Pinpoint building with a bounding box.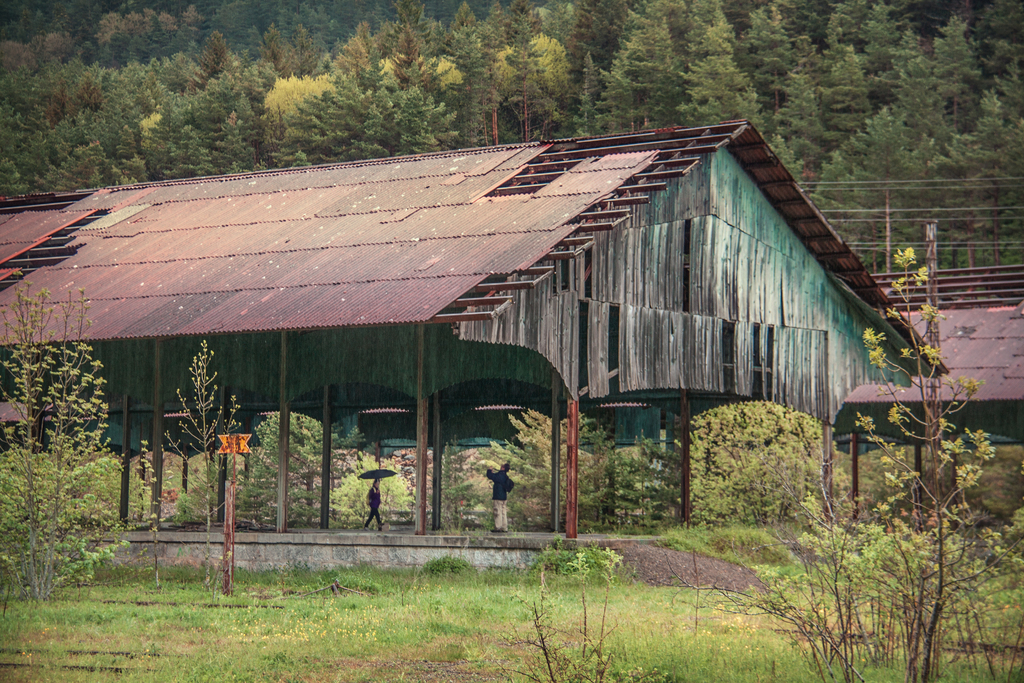
[0, 110, 952, 591].
